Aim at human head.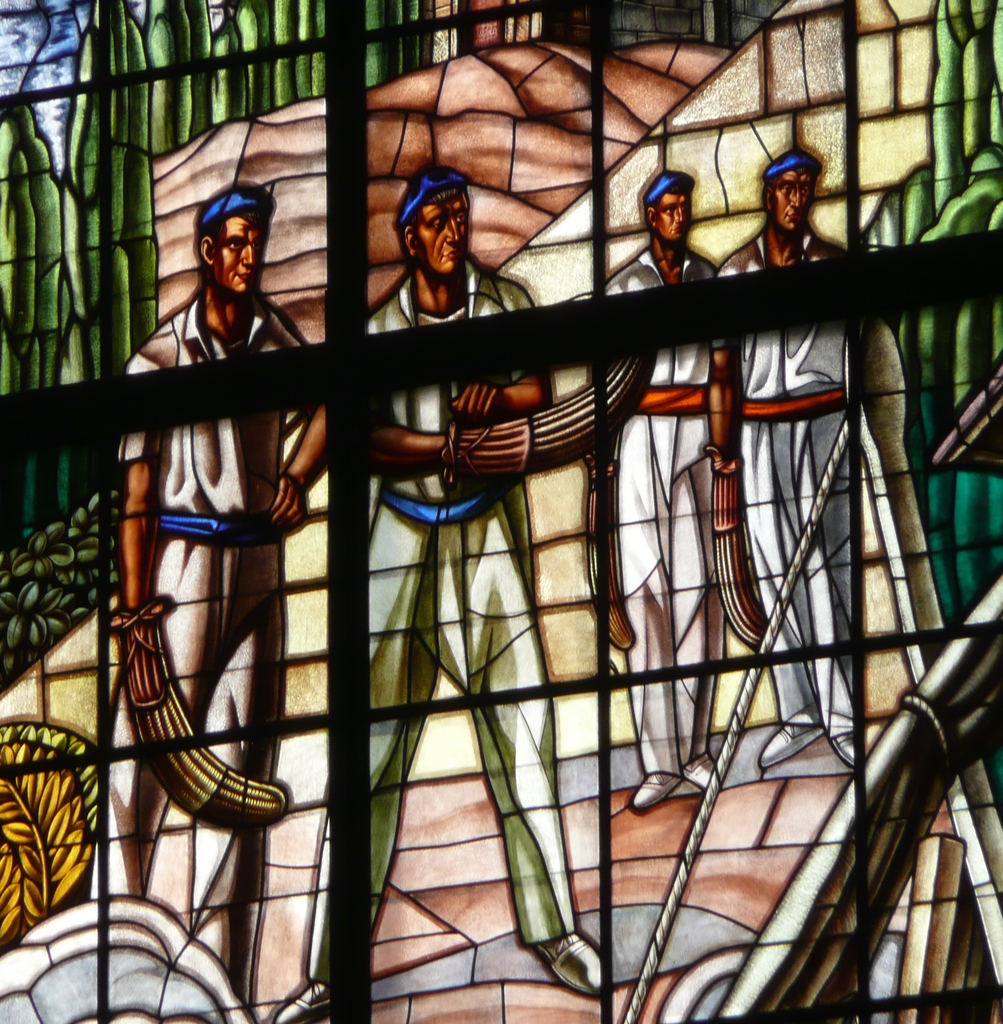
Aimed at BBox(641, 169, 697, 244).
